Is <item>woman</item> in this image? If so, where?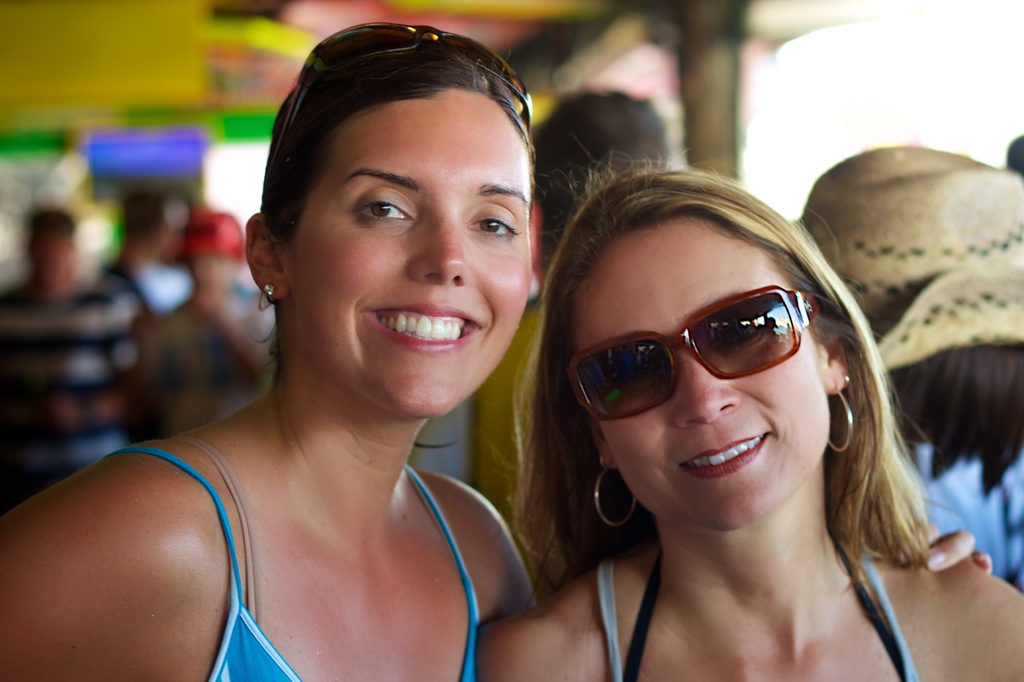
Yes, at x1=0 y1=15 x2=998 y2=681.
